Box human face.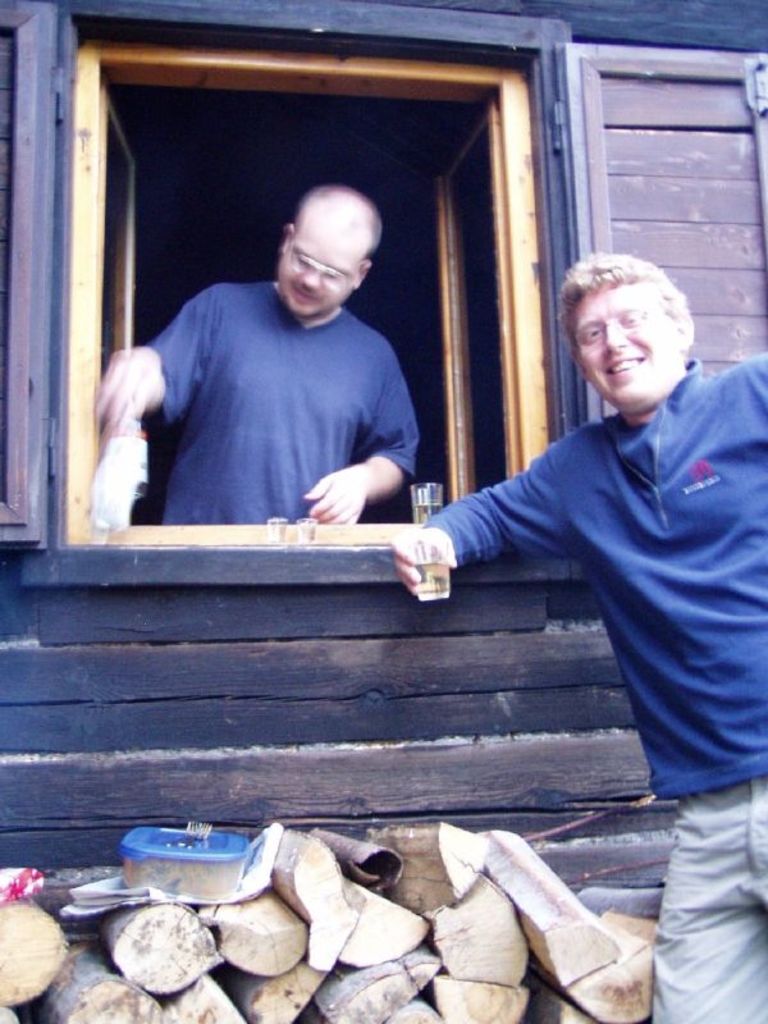
l=280, t=224, r=361, b=317.
